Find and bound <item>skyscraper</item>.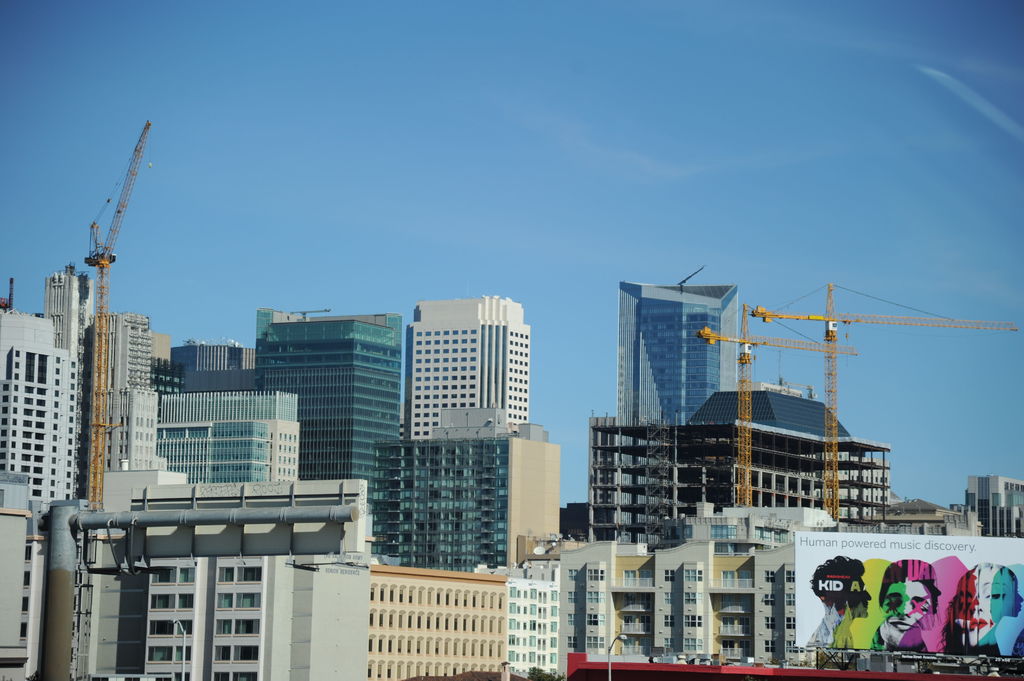
Bound: 975/468/1023/541.
